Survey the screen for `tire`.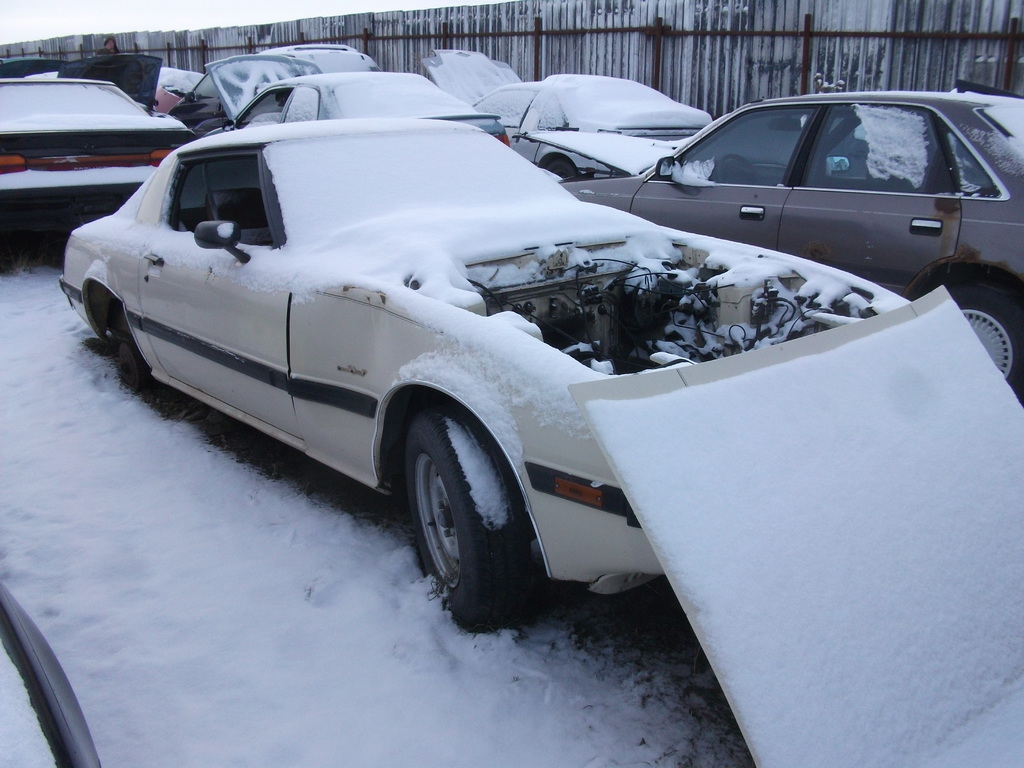
Survey found: crop(412, 405, 533, 631).
